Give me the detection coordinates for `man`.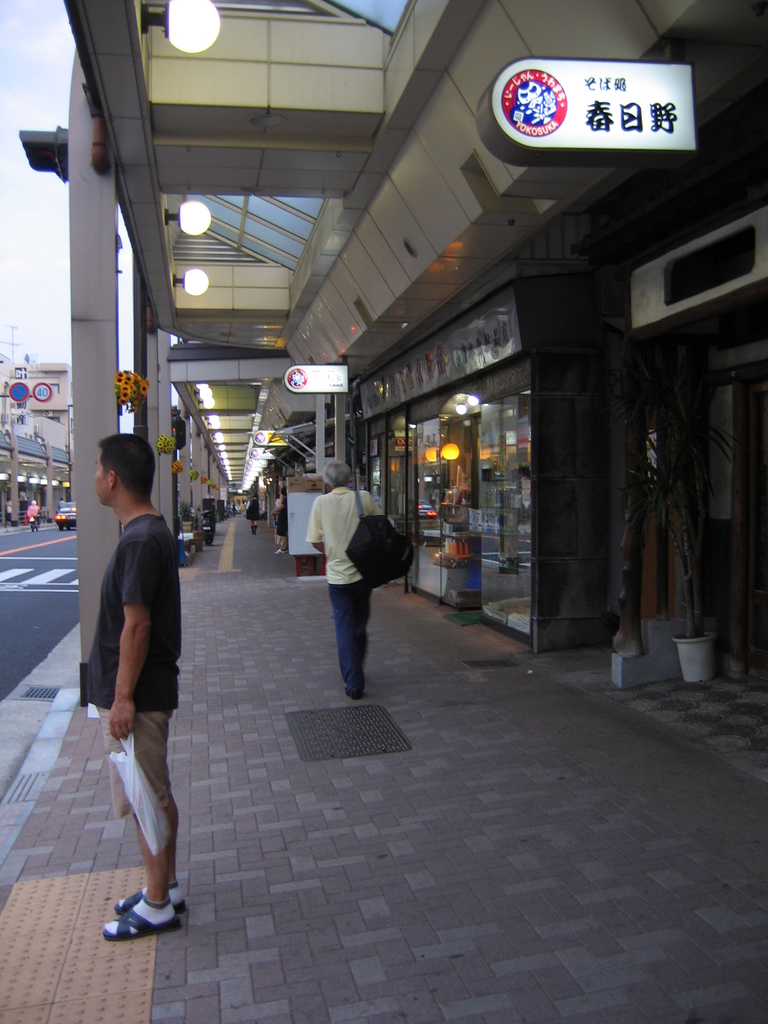
bbox=(307, 462, 380, 702).
